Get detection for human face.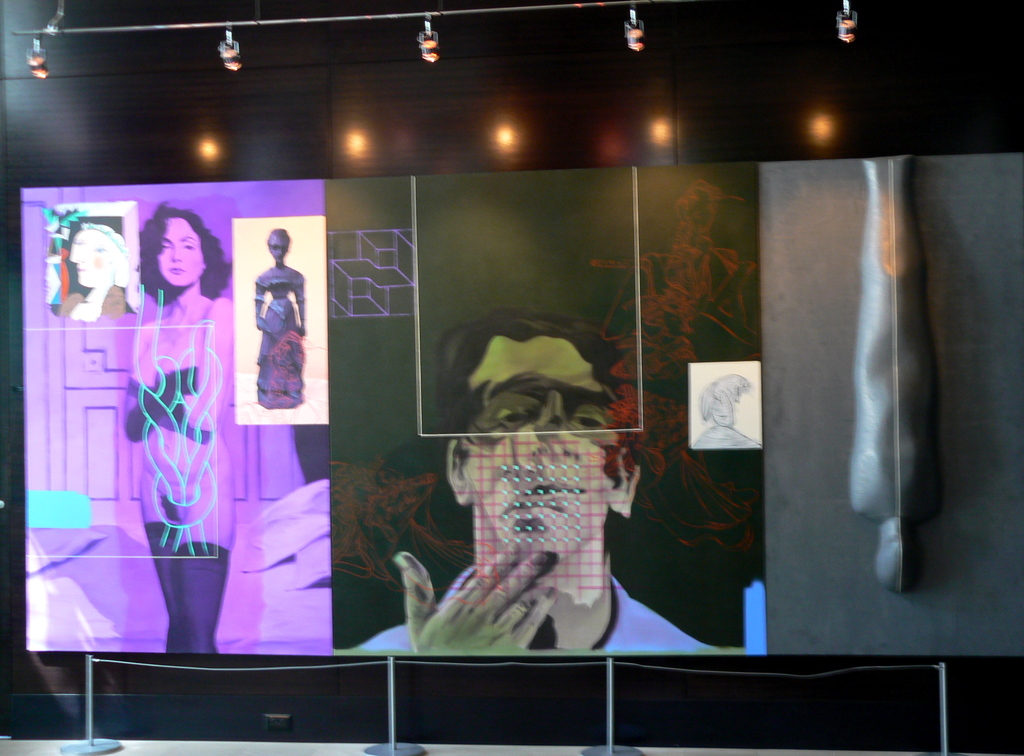
Detection: [154,217,211,284].
